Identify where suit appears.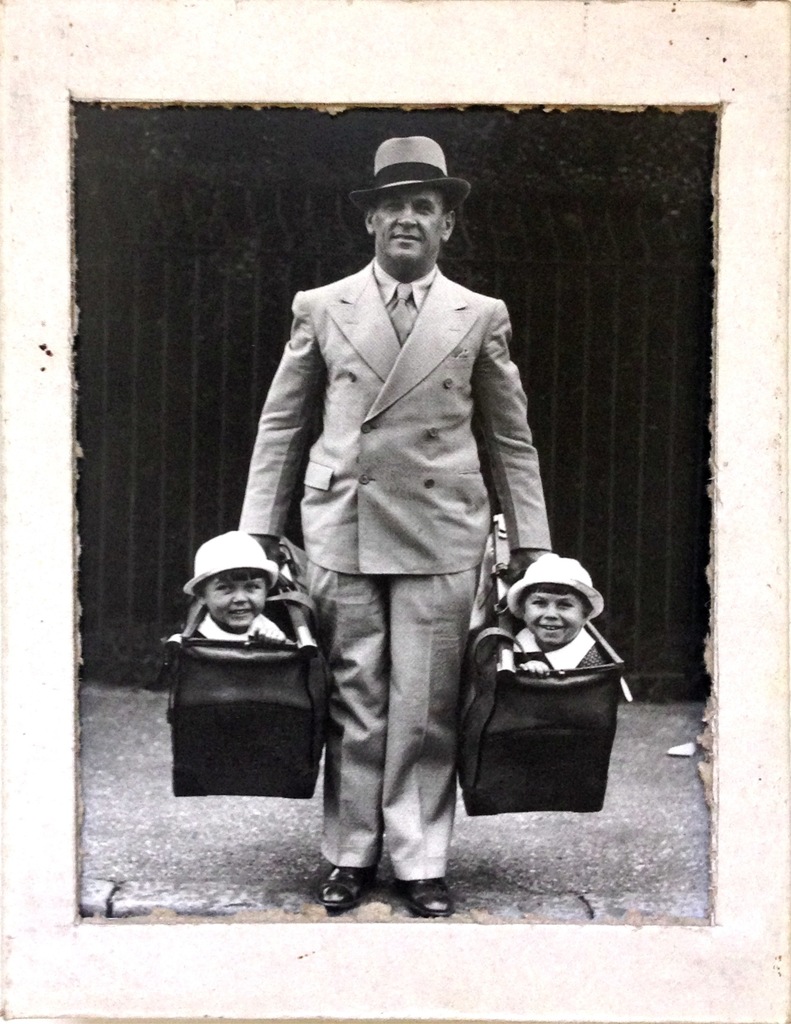
Appears at region(255, 204, 554, 902).
